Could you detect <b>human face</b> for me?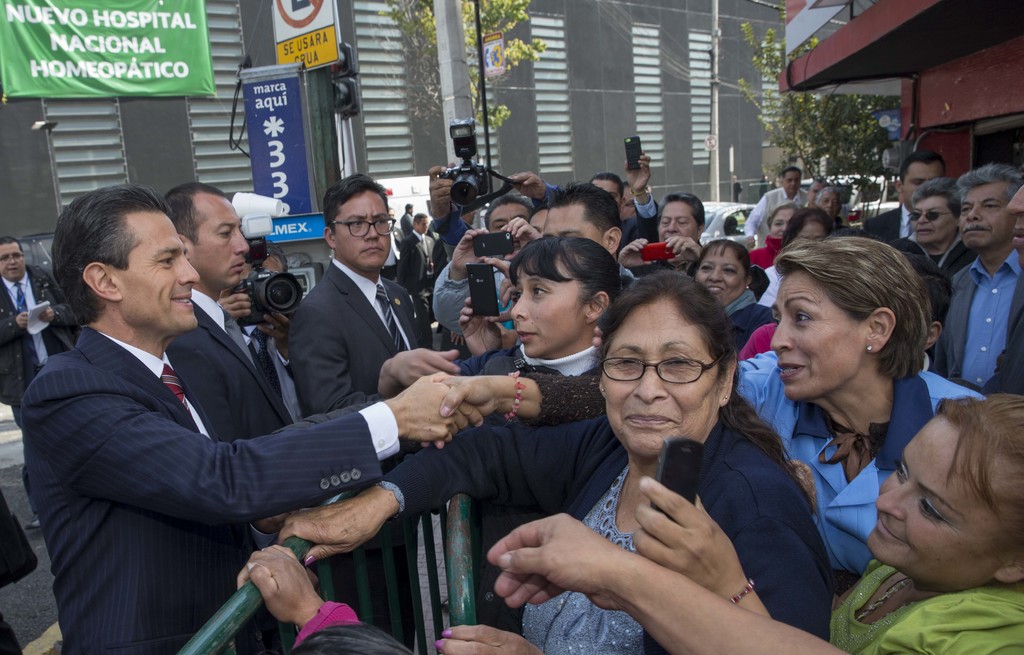
Detection result: 0:242:26:279.
